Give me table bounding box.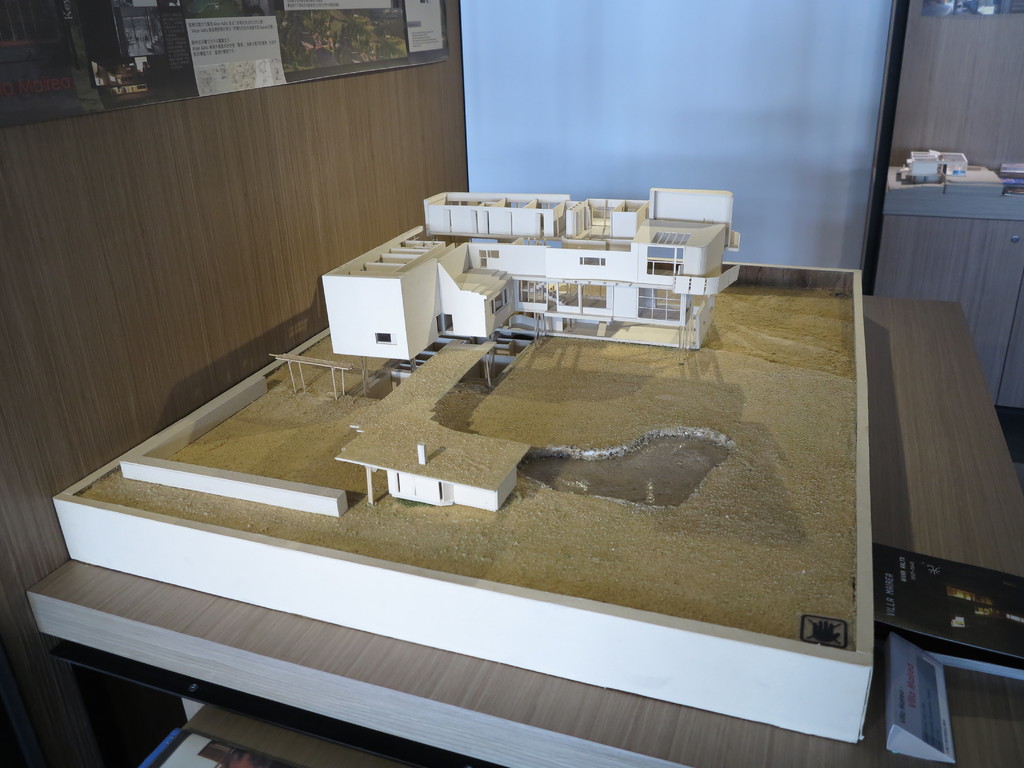
bbox(28, 293, 1023, 767).
